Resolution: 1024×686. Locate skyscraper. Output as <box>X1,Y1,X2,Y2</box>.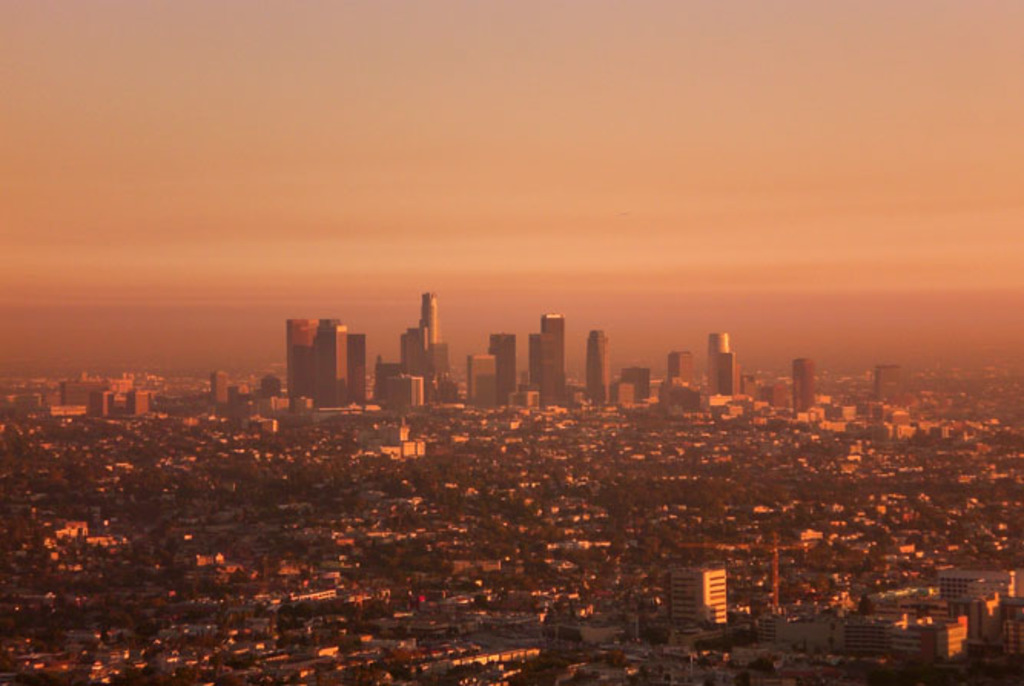
<box>402,330,428,379</box>.
